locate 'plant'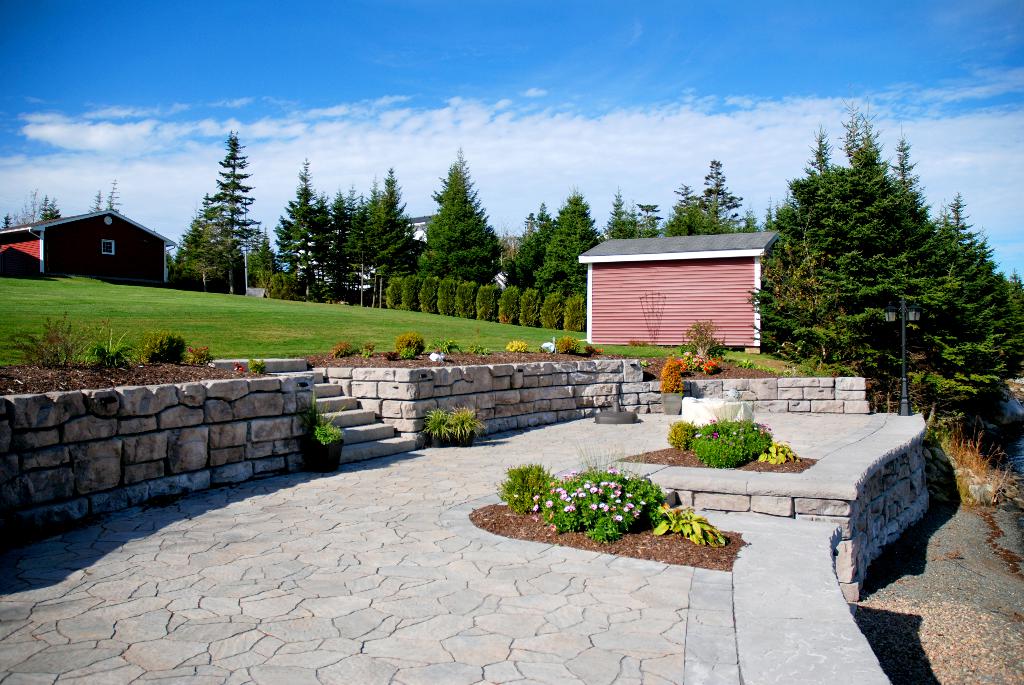
left=329, top=340, right=353, bottom=358
